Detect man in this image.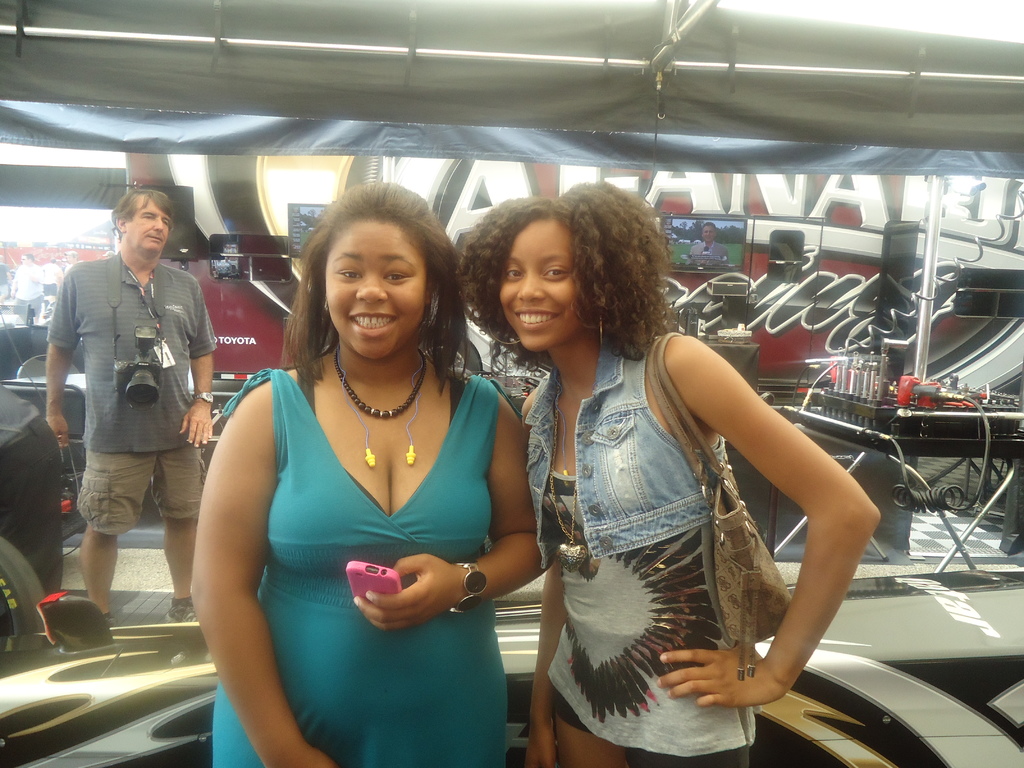
Detection: 13, 249, 45, 327.
